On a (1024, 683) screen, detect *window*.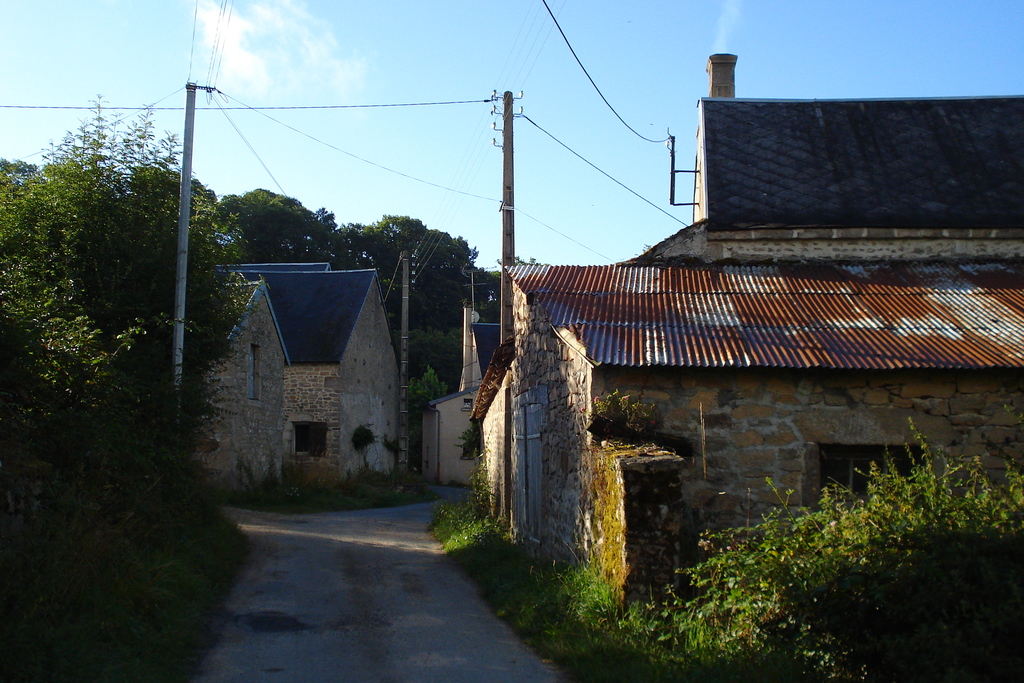
crop(296, 425, 324, 458).
